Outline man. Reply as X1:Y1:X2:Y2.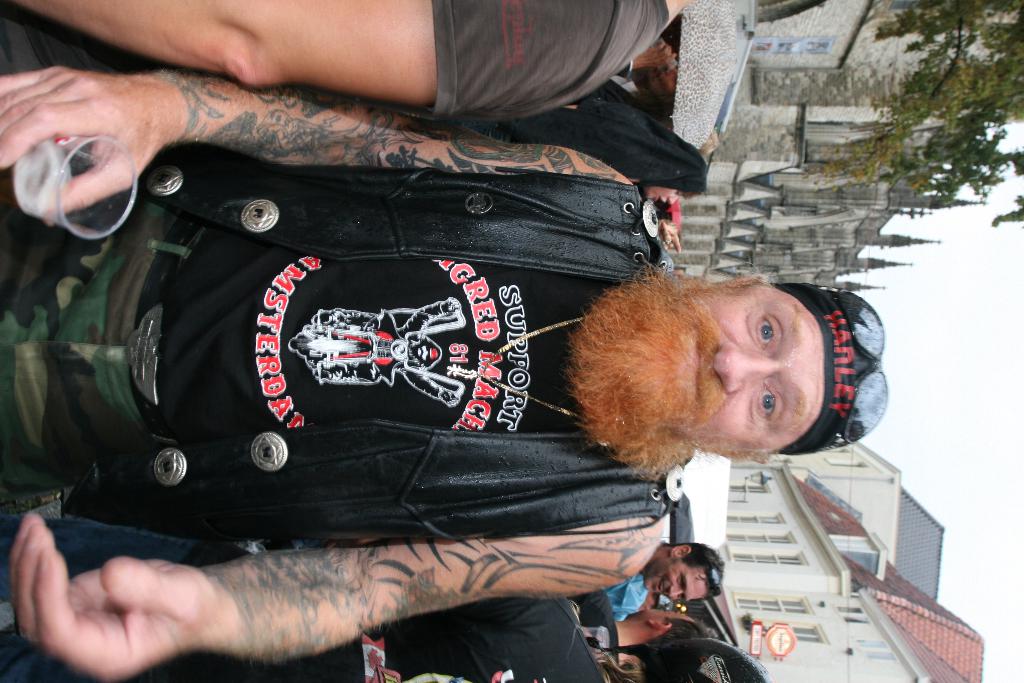
15:54:886:673.
